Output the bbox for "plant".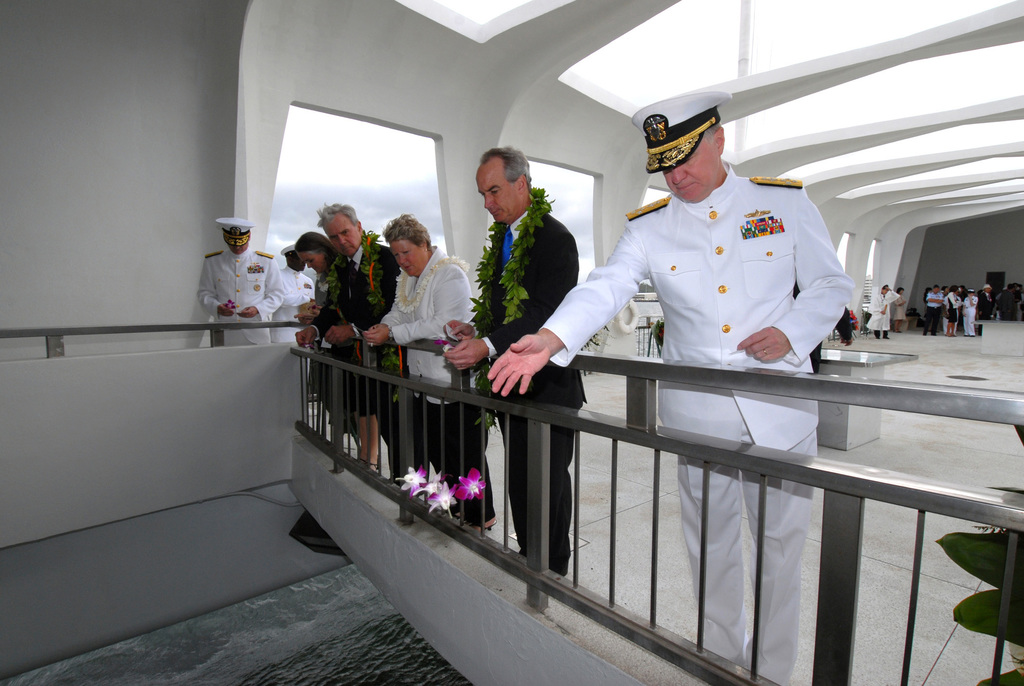
(927, 421, 1023, 685).
